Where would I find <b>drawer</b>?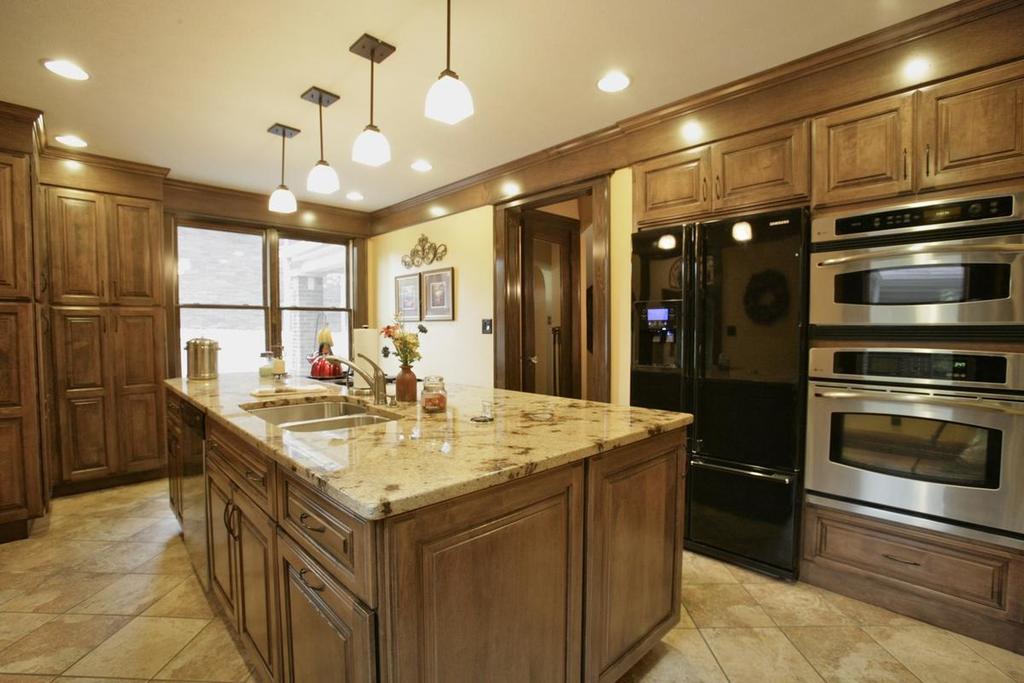
At [164,388,186,430].
